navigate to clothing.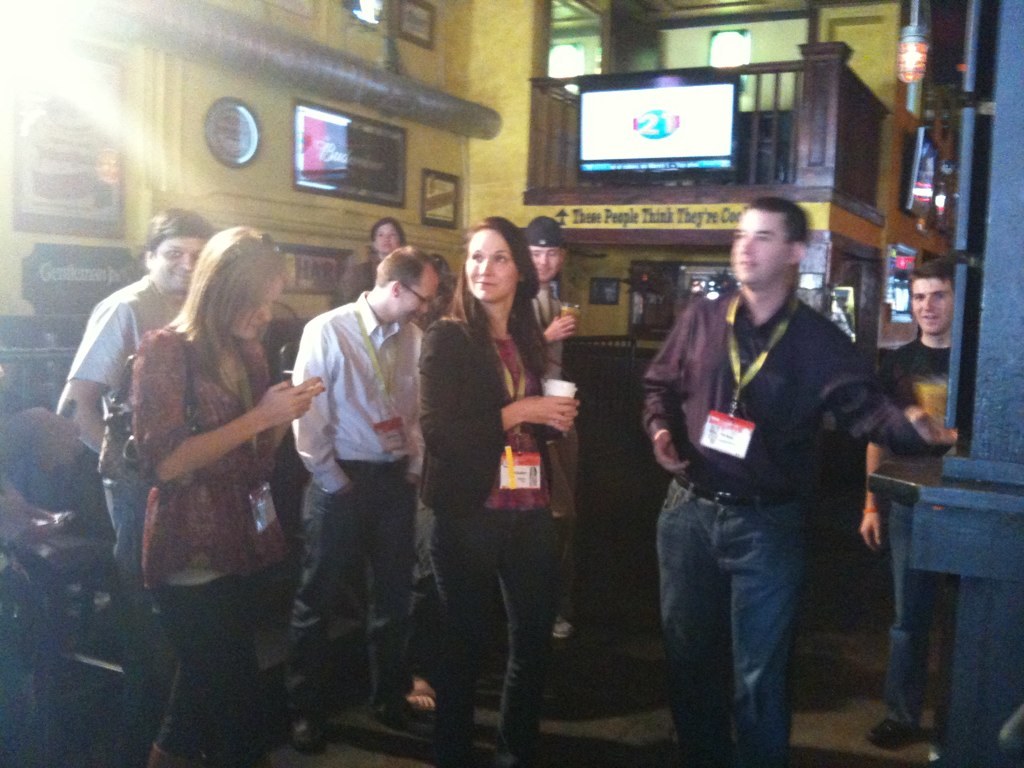
Navigation target: bbox=[70, 256, 278, 743].
